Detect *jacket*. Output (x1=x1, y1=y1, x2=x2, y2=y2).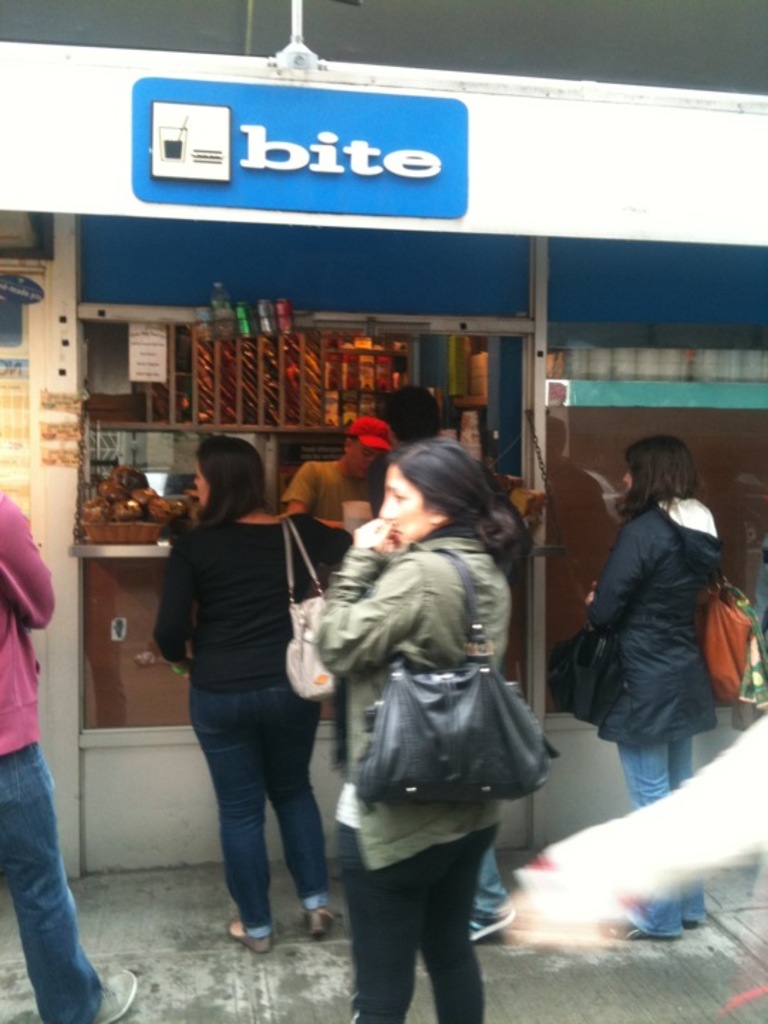
(x1=563, y1=459, x2=745, y2=762).
